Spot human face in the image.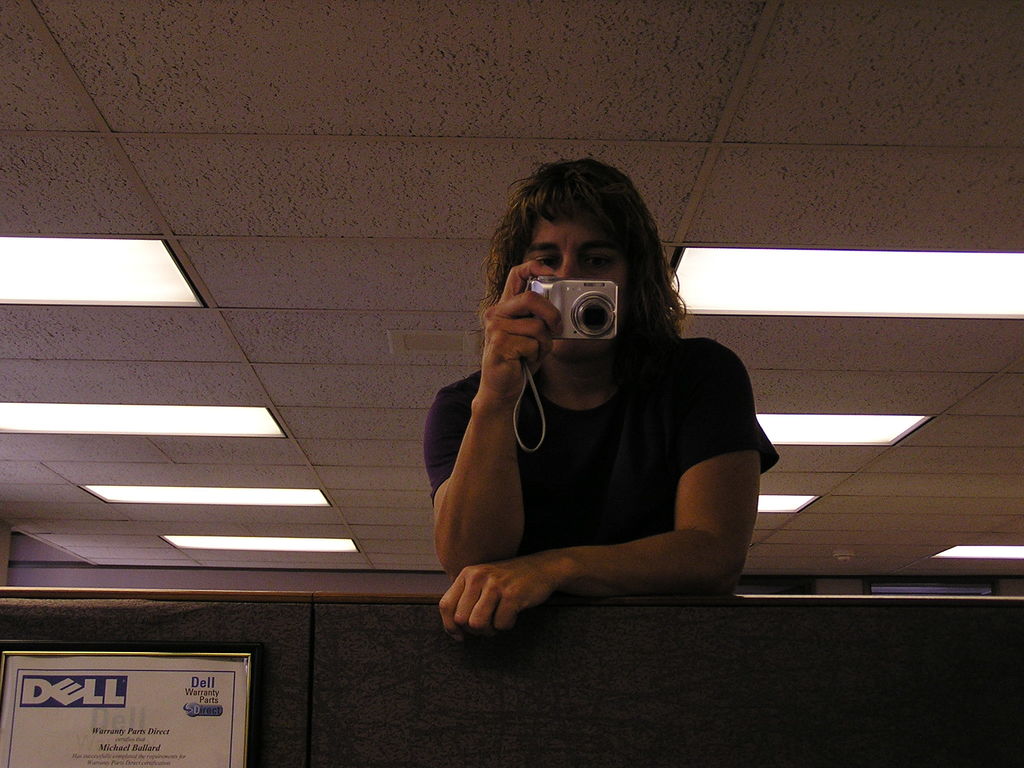
human face found at (left=524, top=221, right=628, bottom=362).
